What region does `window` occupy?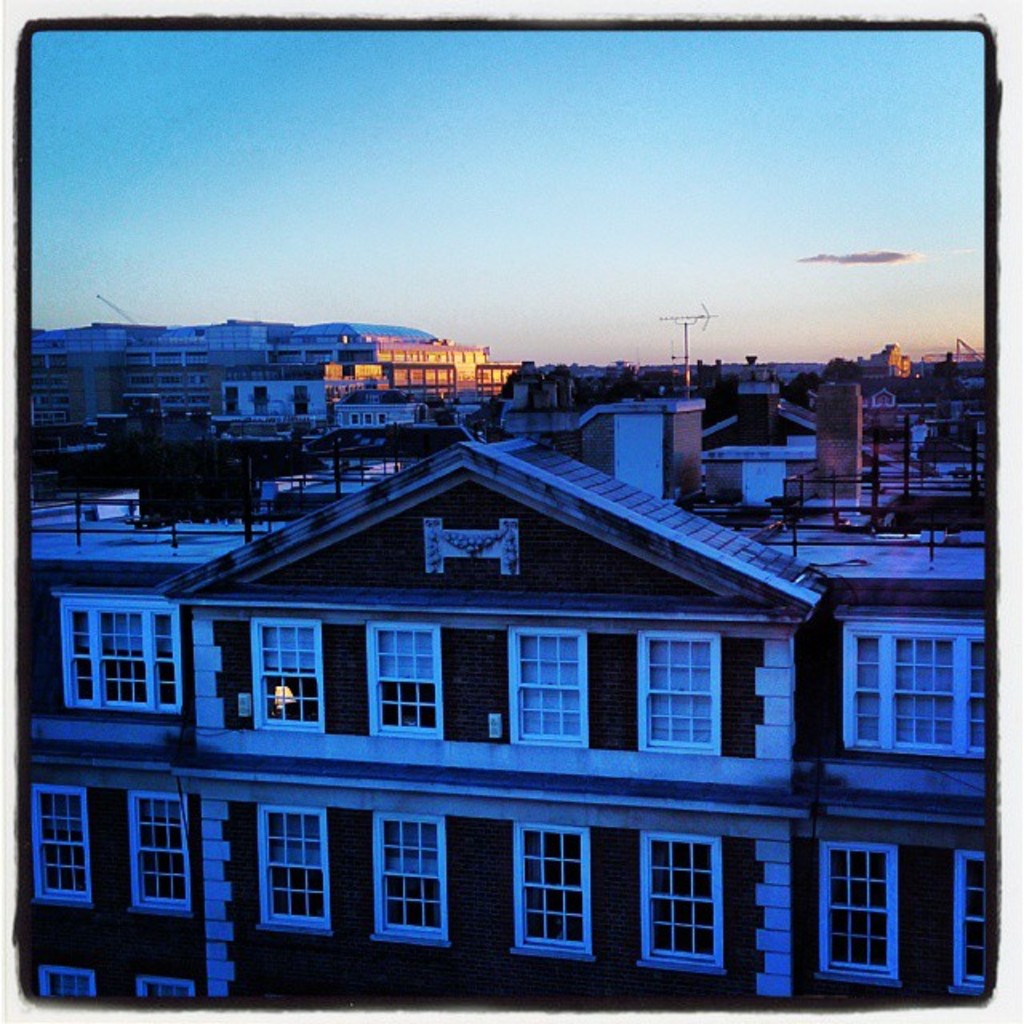
{"x1": 250, "y1": 616, "x2": 328, "y2": 731}.
